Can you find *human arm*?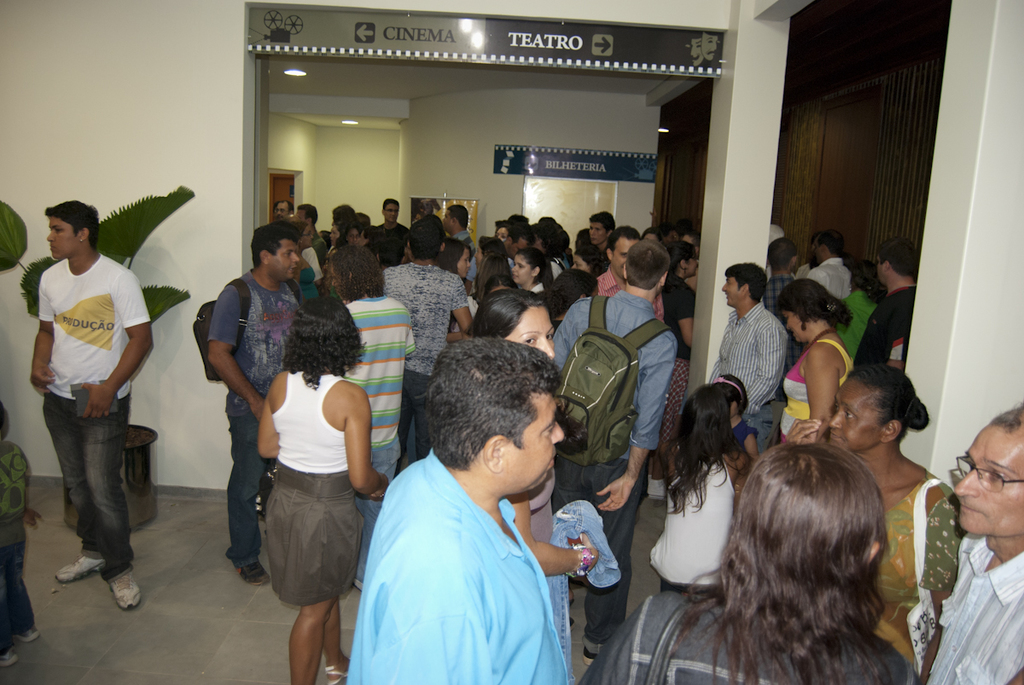
Yes, bounding box: l=585, t=331, r=688, b=518.
